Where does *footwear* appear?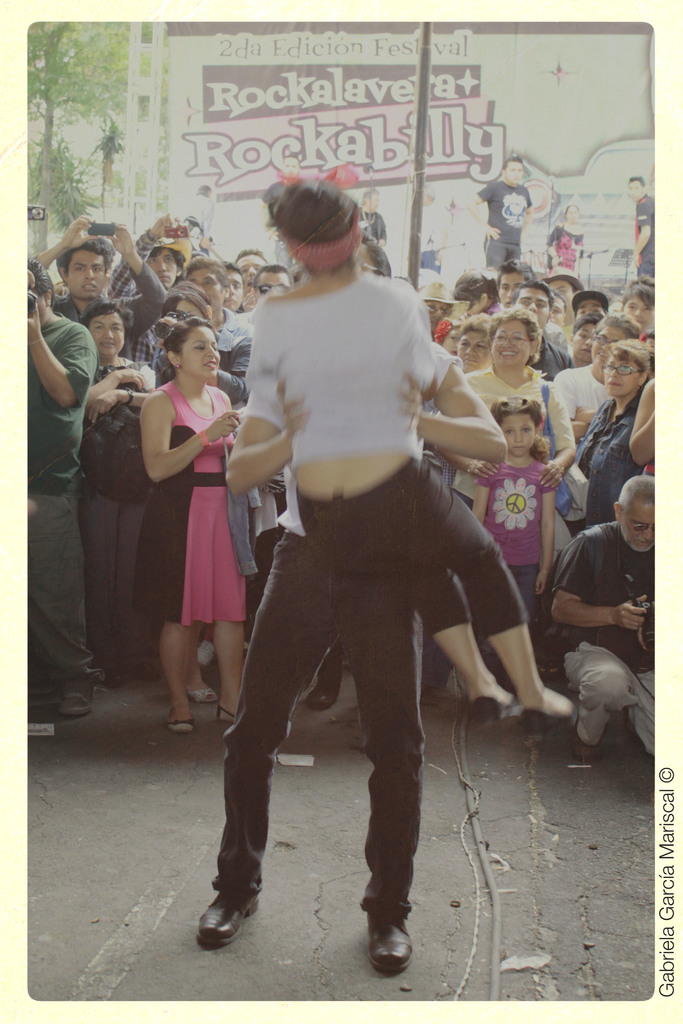
Appears at x1=216, y1=708, x2=240, y2=720.
